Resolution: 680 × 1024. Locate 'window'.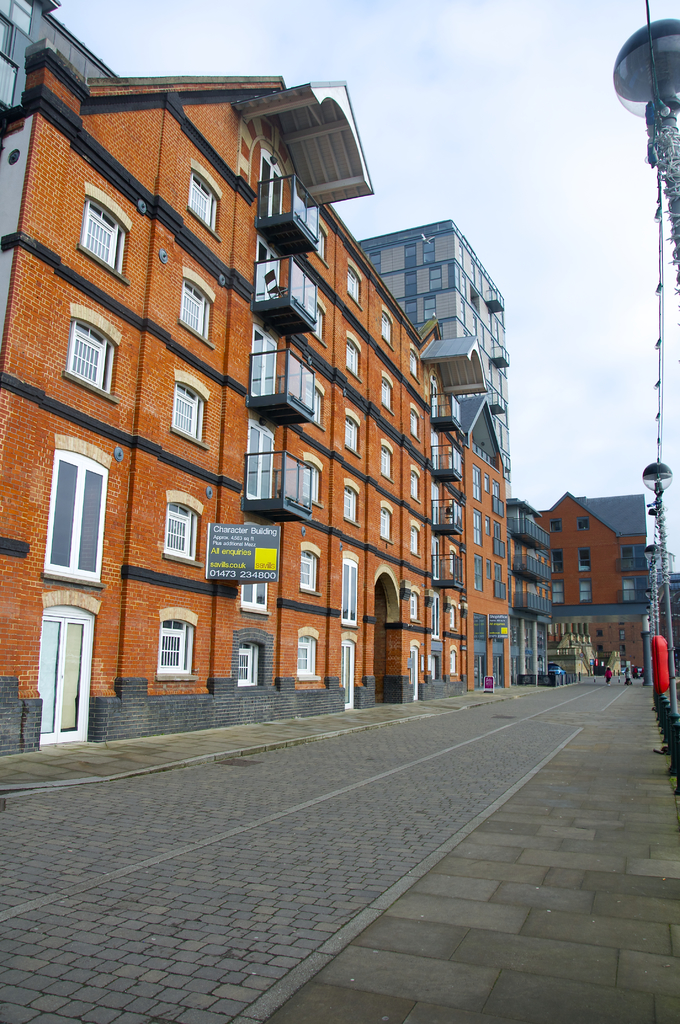
330:337:372:383.
